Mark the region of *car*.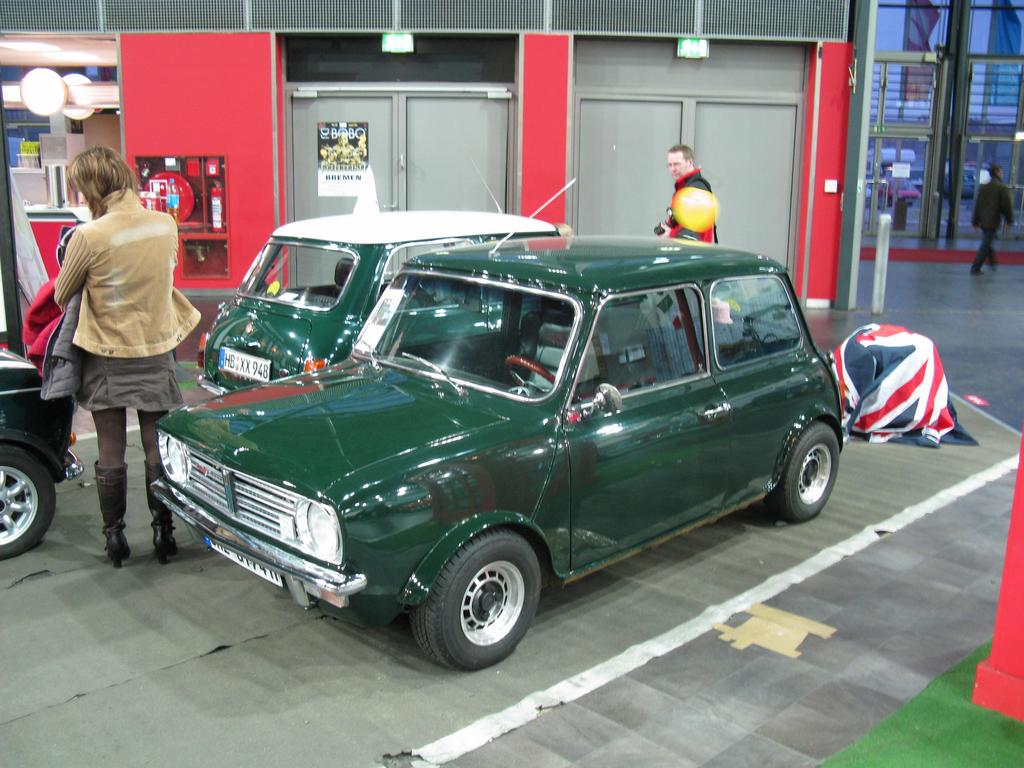
Region: 878:172:921:206.
